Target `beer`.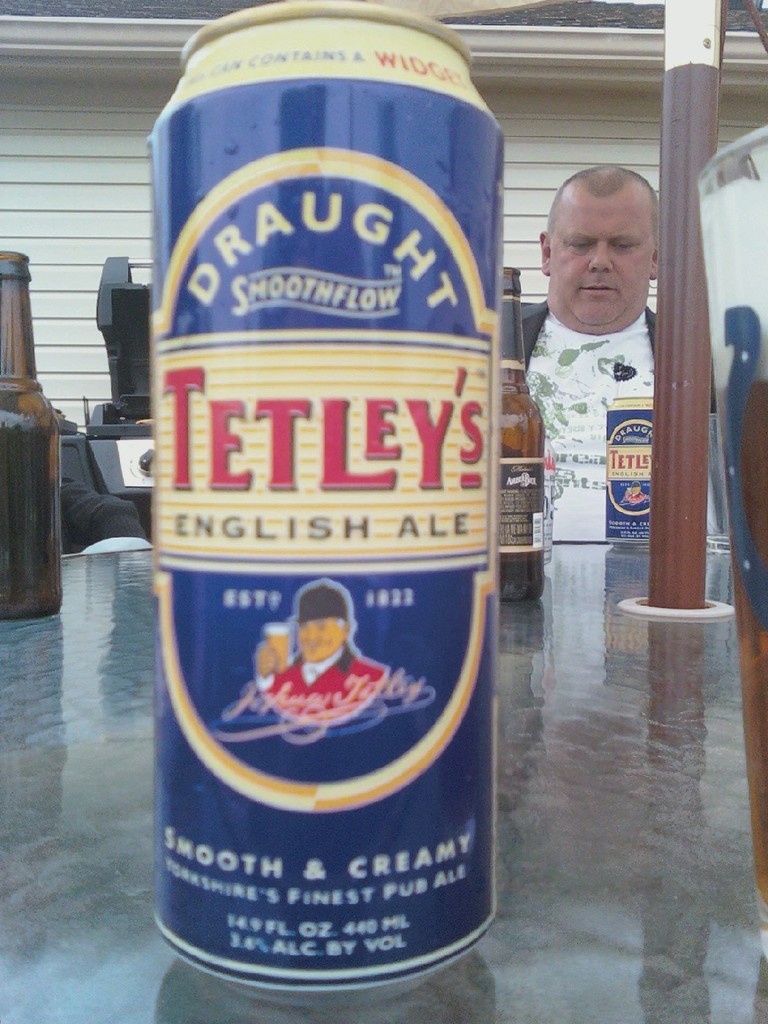
Target region: l=497, t=269, r=542, b=610.
